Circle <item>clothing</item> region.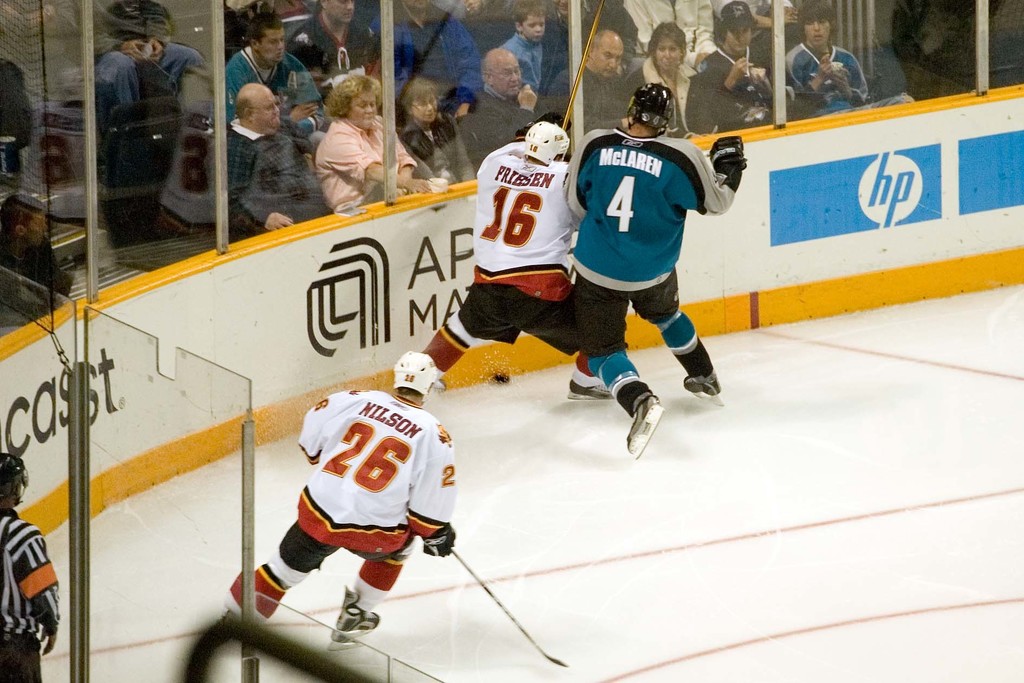
Region: 285/9/383/92.
